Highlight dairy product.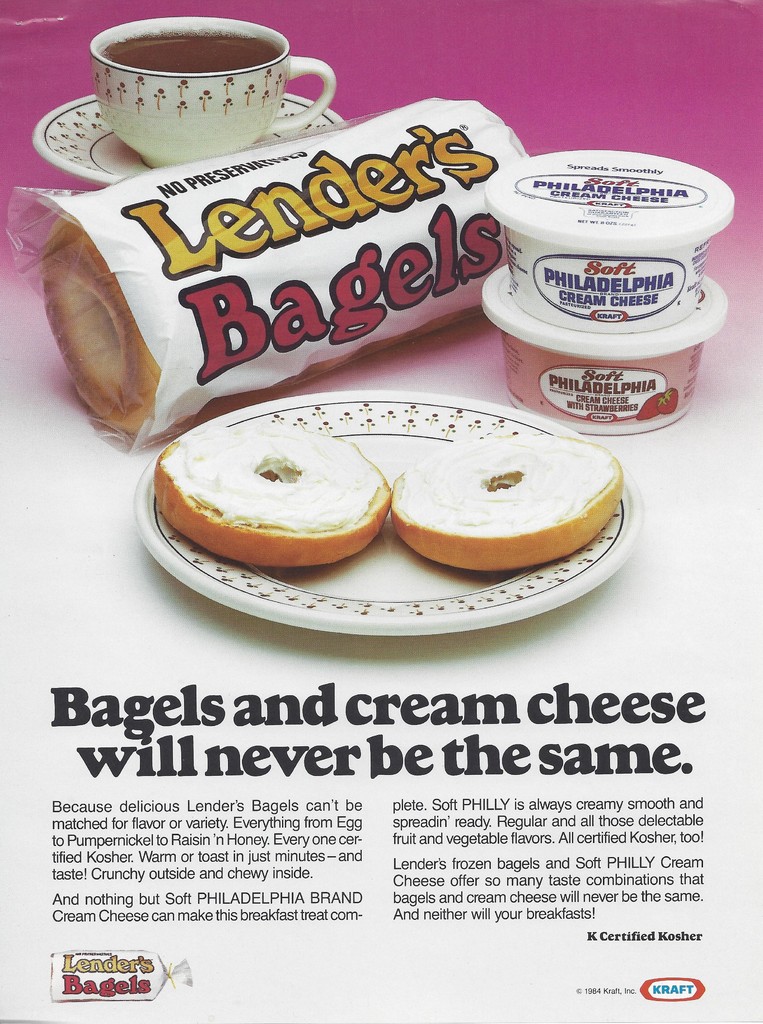
Highlighted region: select_region(154, 418, 389, 531).
